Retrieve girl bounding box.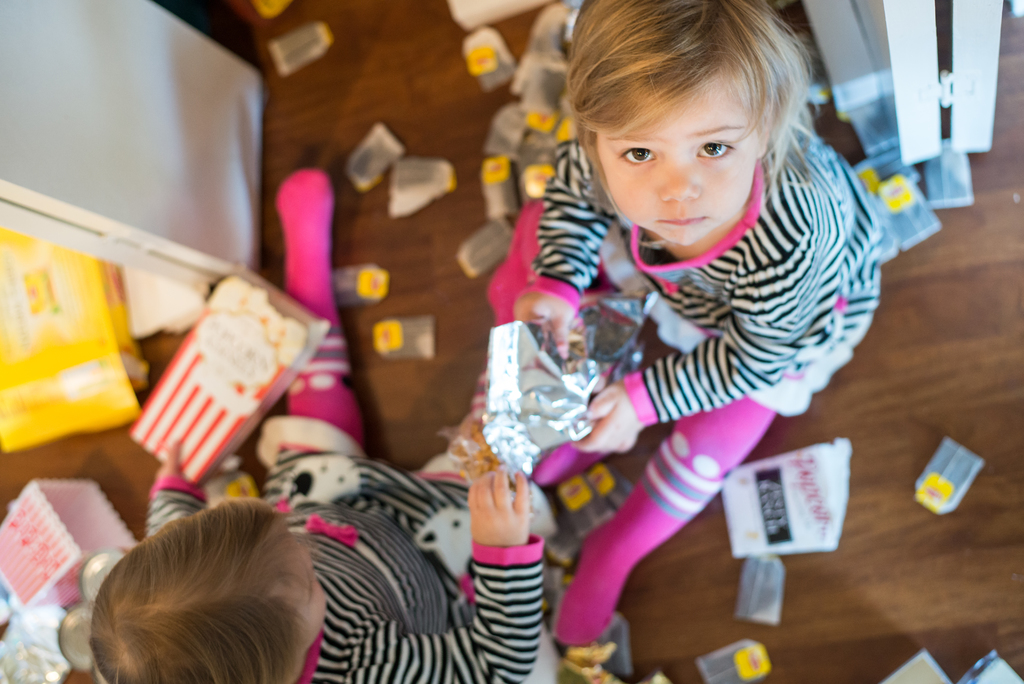
Bounding box: 513:0:881:645.
